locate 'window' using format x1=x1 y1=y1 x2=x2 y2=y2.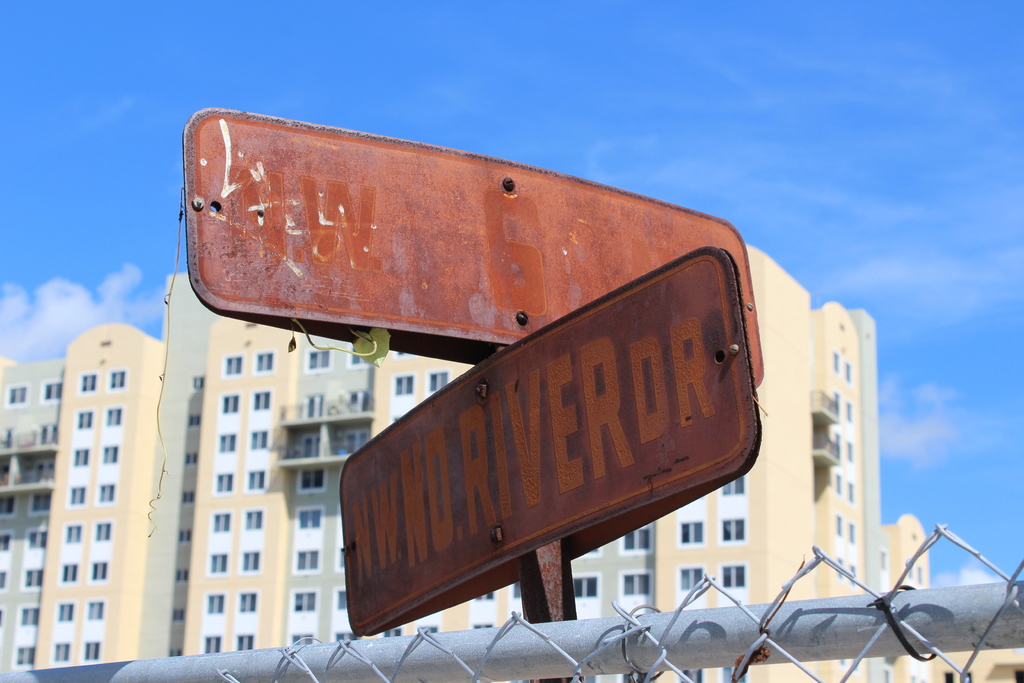
x1=724 y1=518 x2=746 y2=541.
